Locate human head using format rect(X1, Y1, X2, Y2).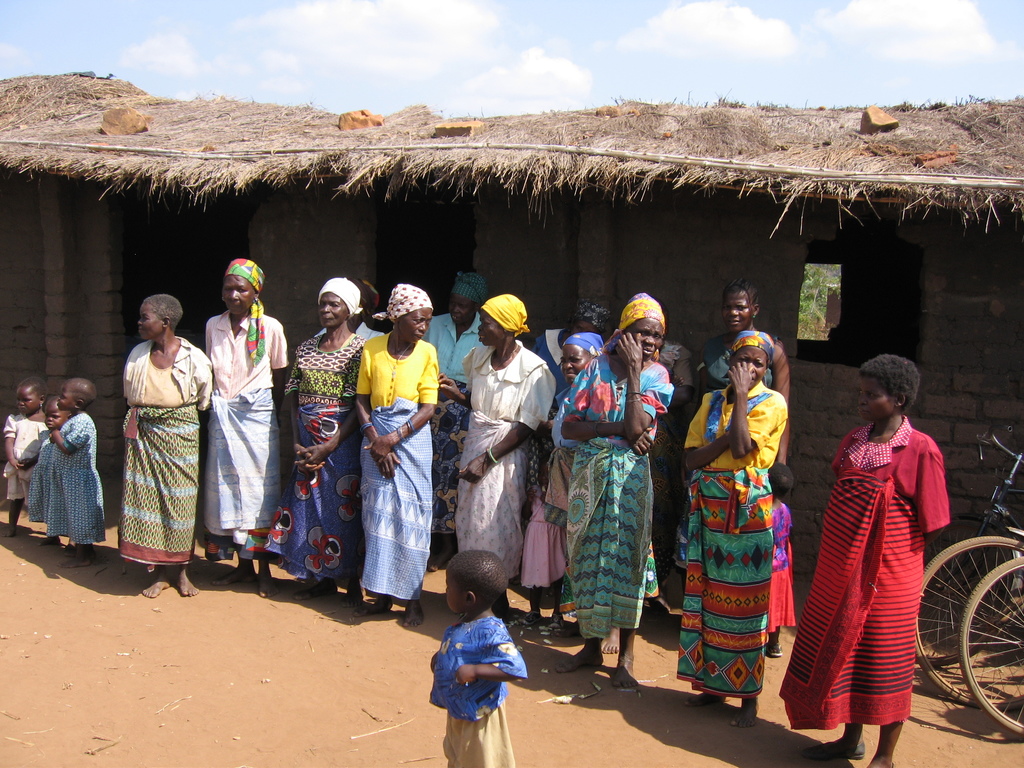
rect(139, 291, 186, 341).
